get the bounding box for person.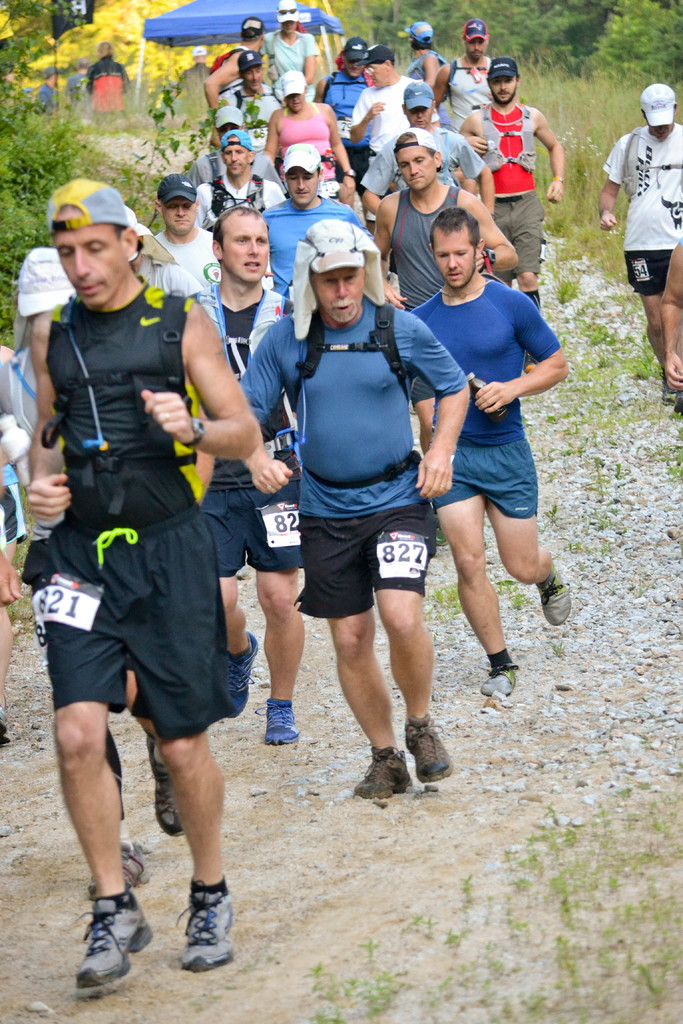
<box>454,54,566,311</box>.
